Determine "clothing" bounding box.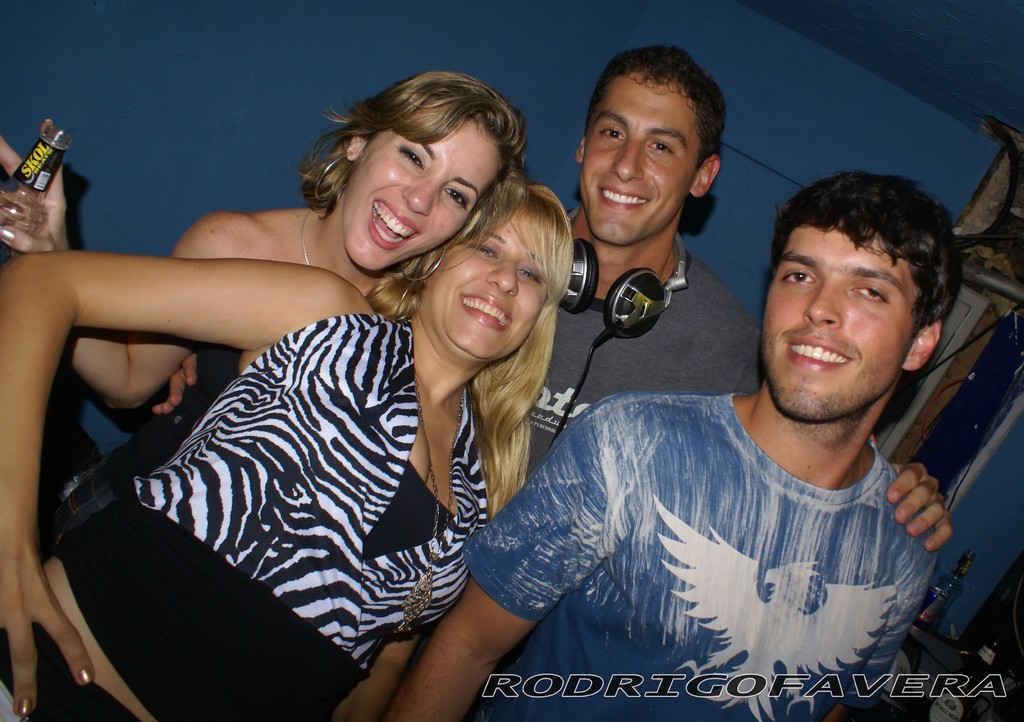
Determined: BBox(460, 392, 934, 721).
